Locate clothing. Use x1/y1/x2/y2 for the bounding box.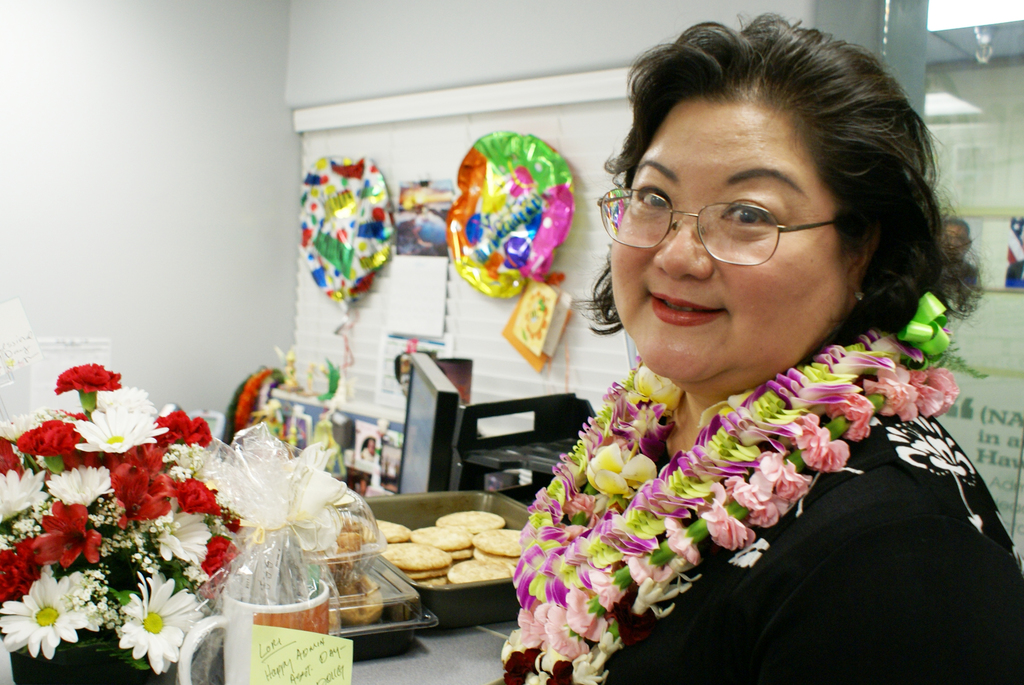
503/288/981/684.
